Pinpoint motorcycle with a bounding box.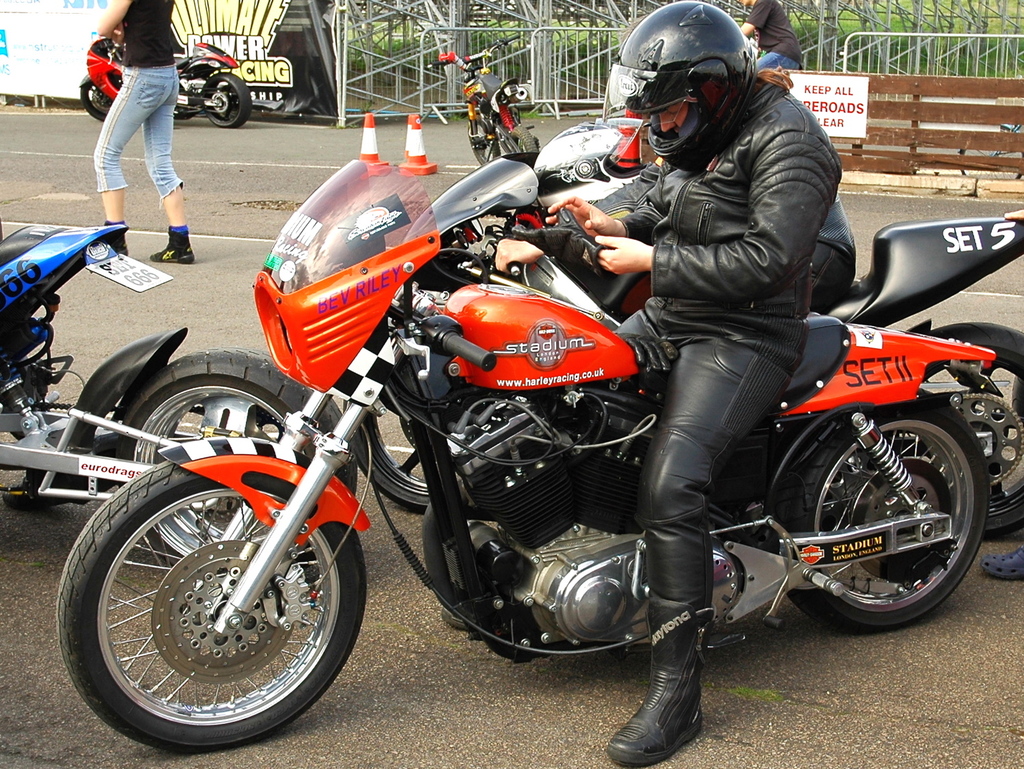
(x1=0, y1=212, x2=356, y2=567).
